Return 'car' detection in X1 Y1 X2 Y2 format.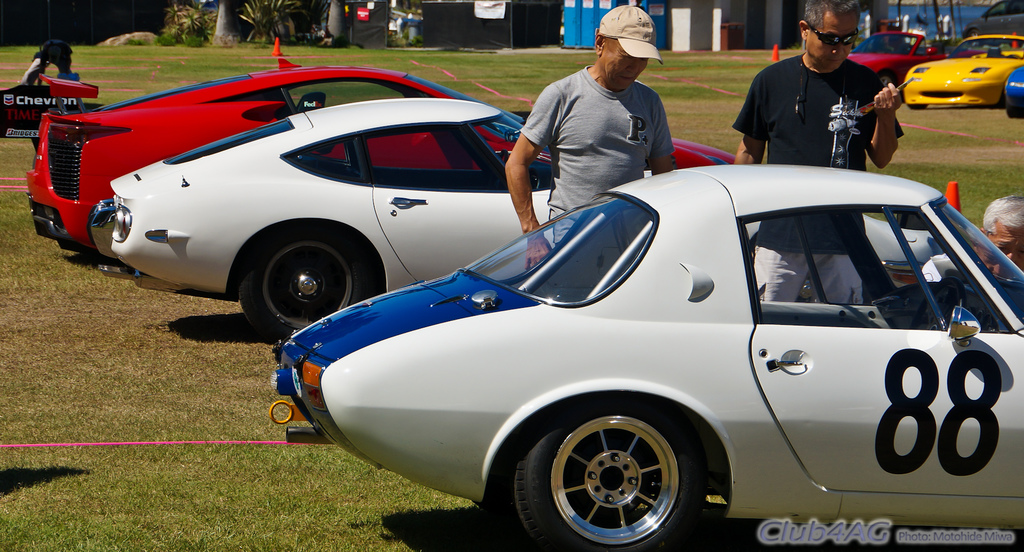
25 51 745 261.
